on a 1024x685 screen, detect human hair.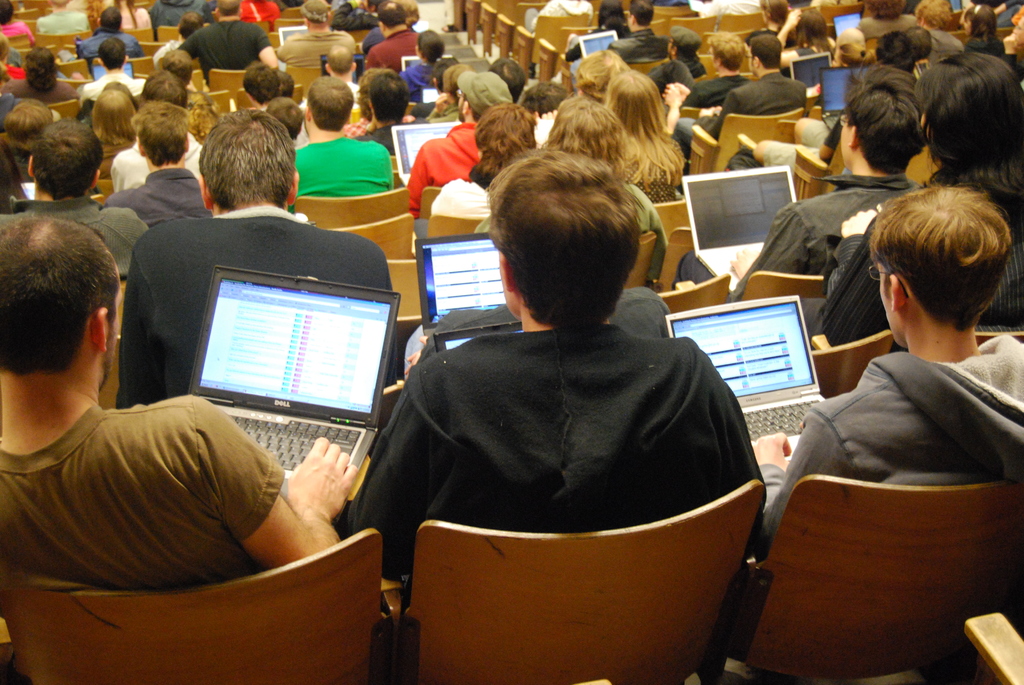
detection(0, 139, 29, 198).
